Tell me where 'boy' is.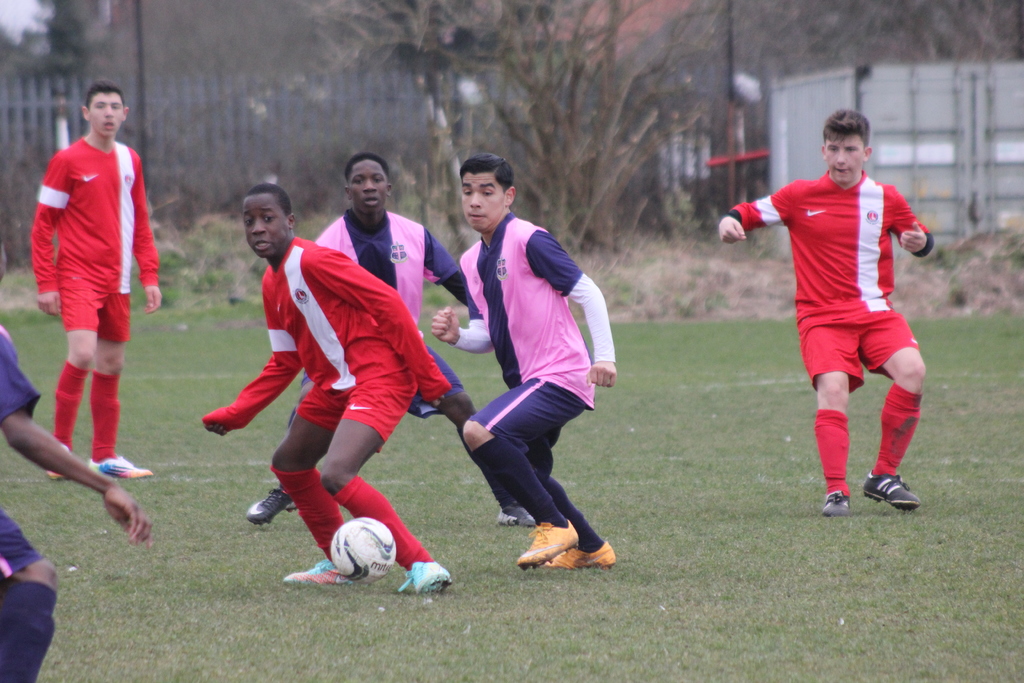
'boy' is at x1=0, y1=321, x2=148, y2=682.
